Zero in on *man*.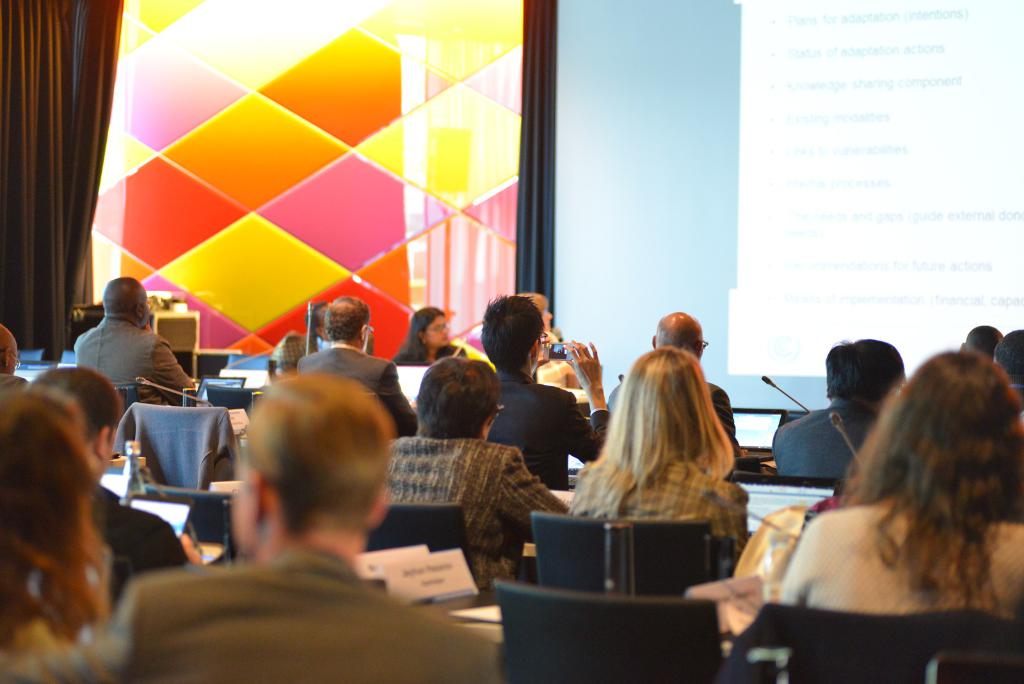
Zeroed in: 484, 291, 612, 493.
